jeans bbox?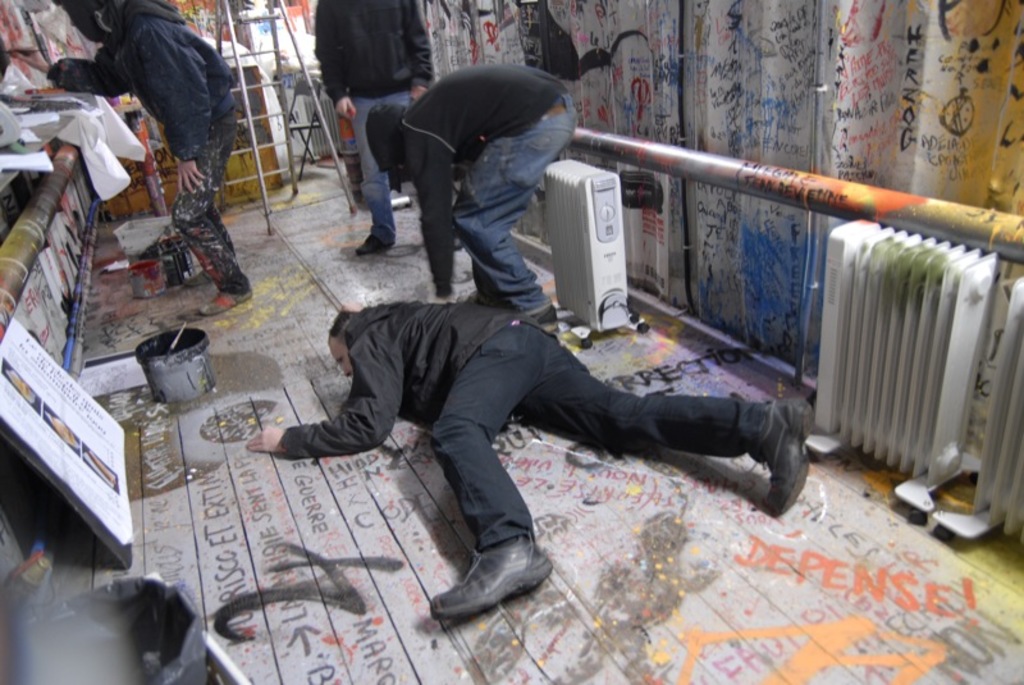
447/99/576/318
